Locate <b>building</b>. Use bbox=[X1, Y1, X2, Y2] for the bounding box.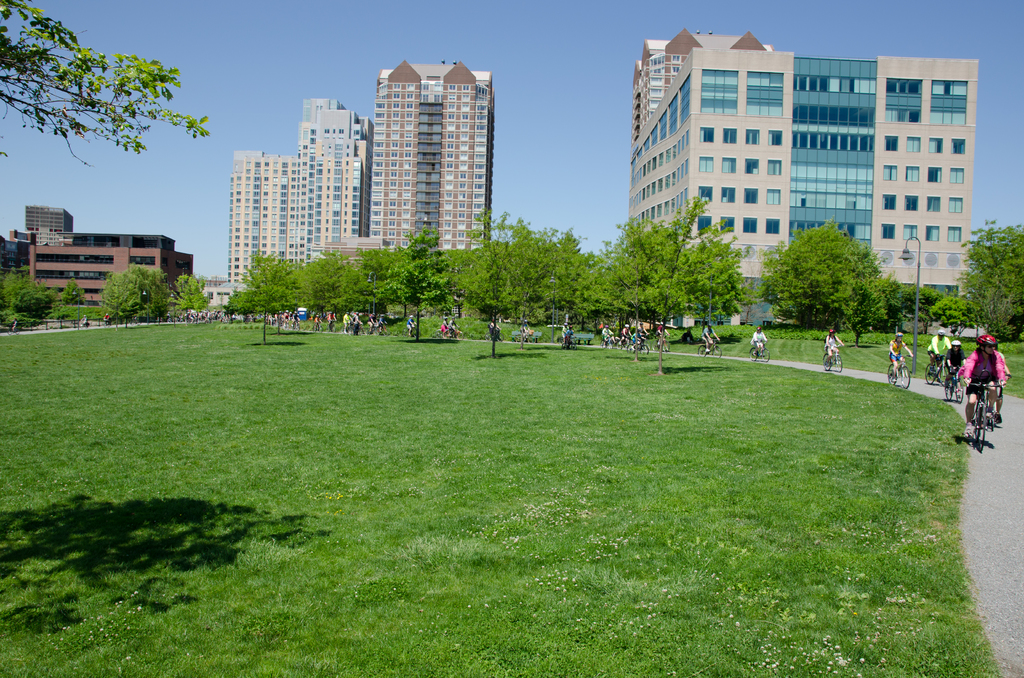
bbox=[631, 46, 981, 326].
